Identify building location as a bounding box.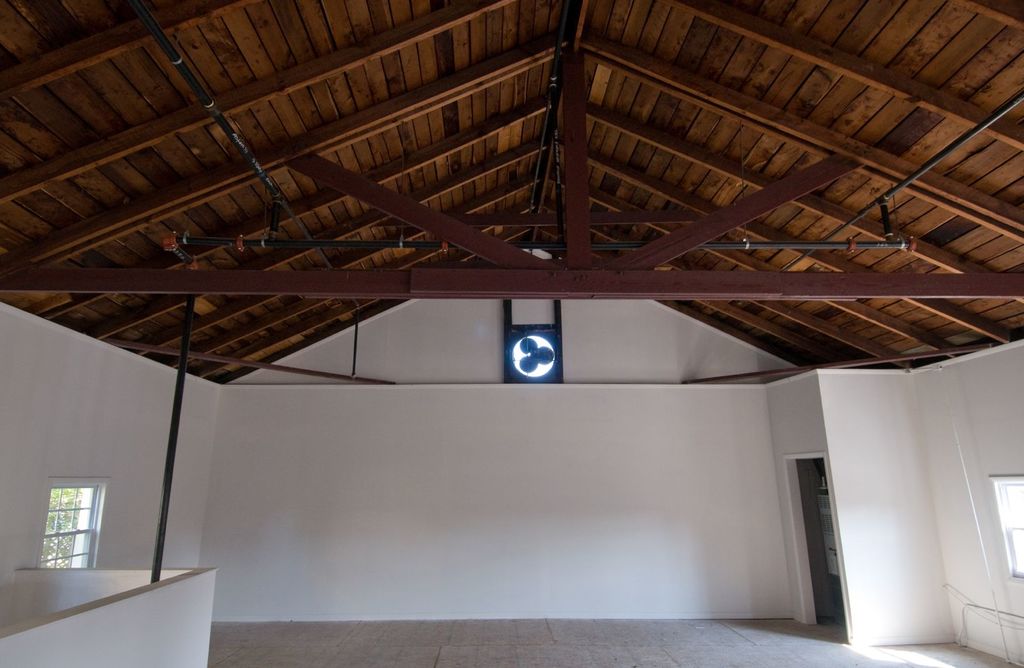
0,0,1020,667.
